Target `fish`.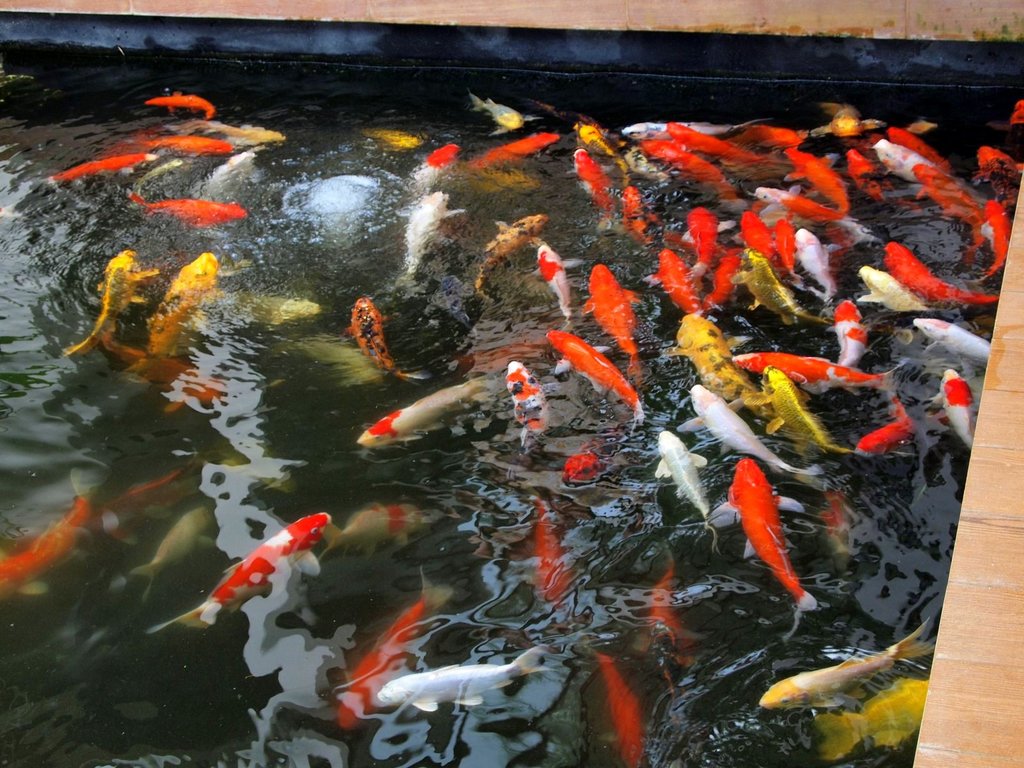
Target region: x1=649, y1=568, x2=680, y2=664.
